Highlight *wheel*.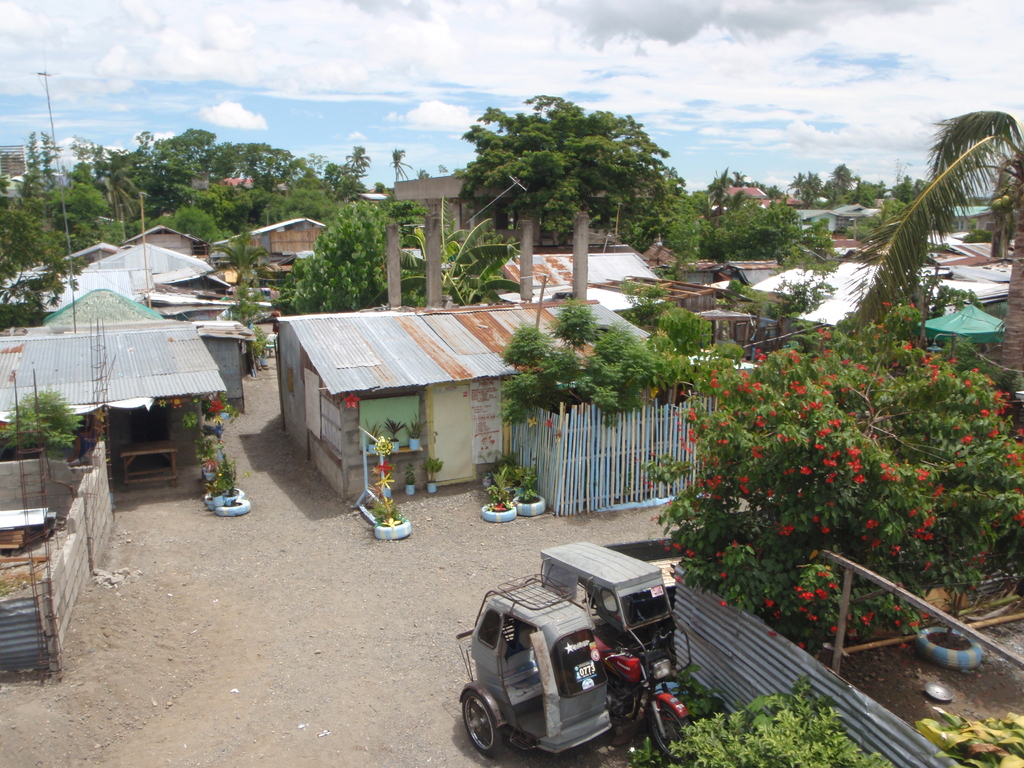
Highlighted region: 459 694 496 757.
